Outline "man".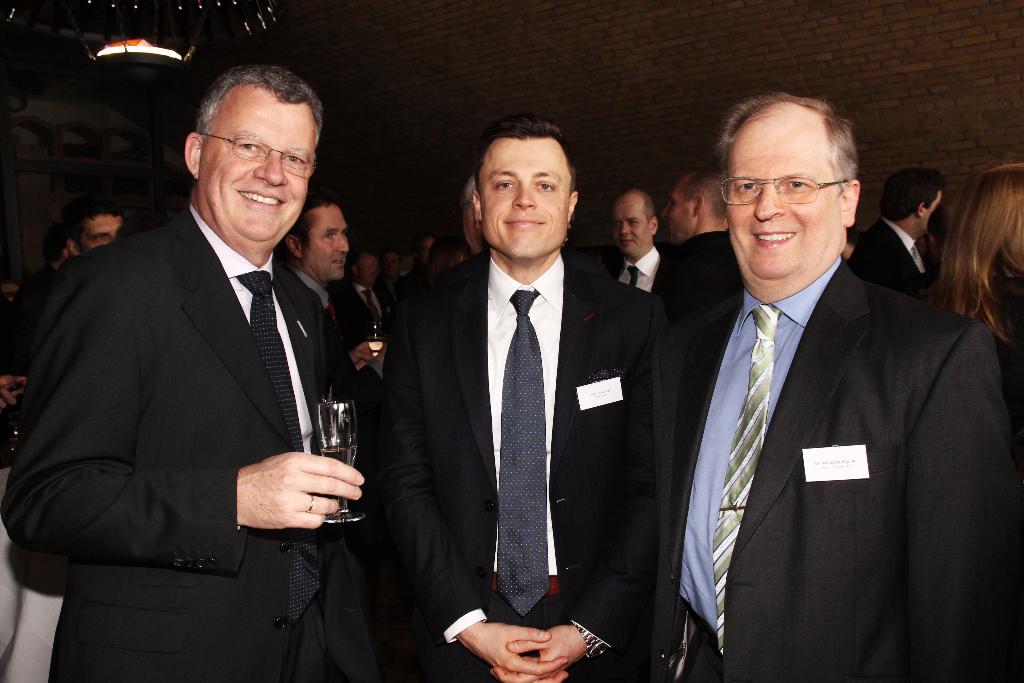
Outline: pyautogui.locateOnScreen(23, 53, 394, 647).
